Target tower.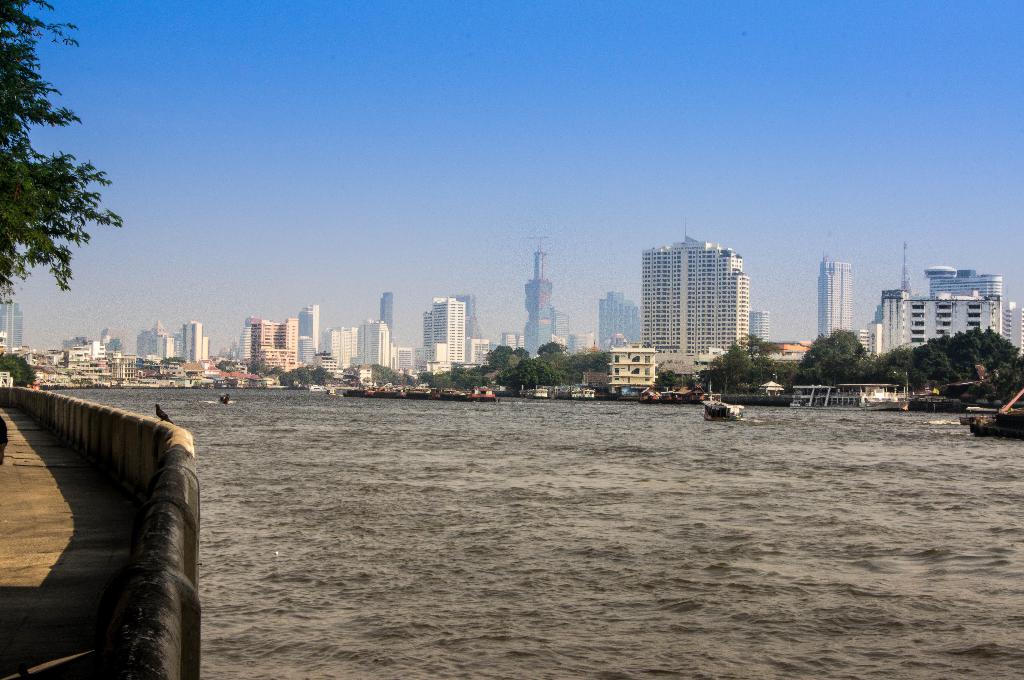
Target region: 902, 240, 911, 291.
